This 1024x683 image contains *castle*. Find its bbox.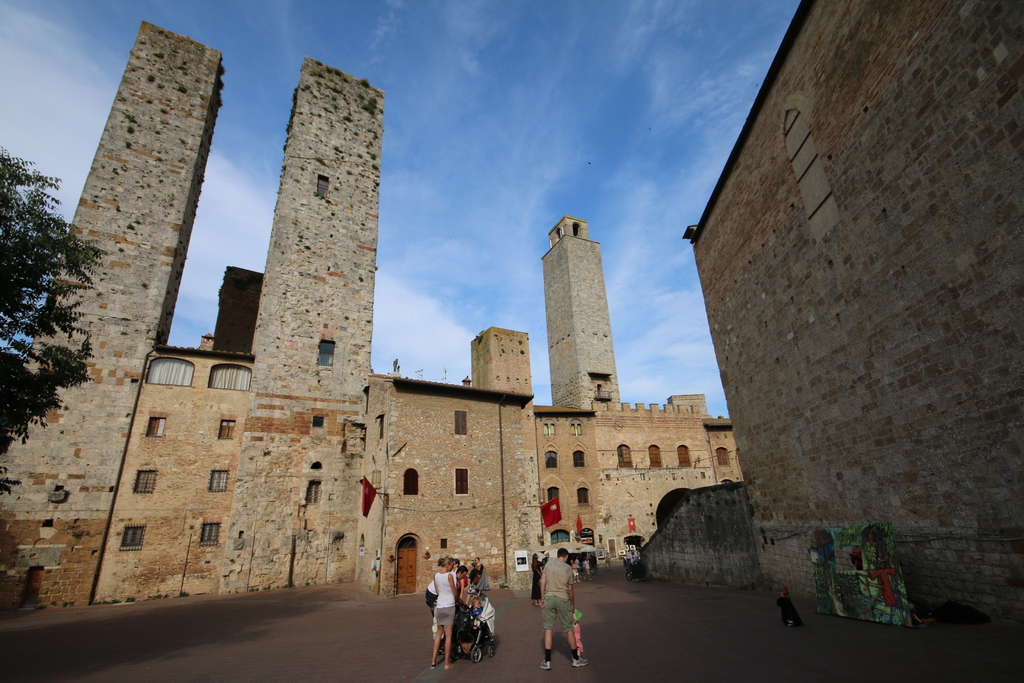
0 18 744 614.
